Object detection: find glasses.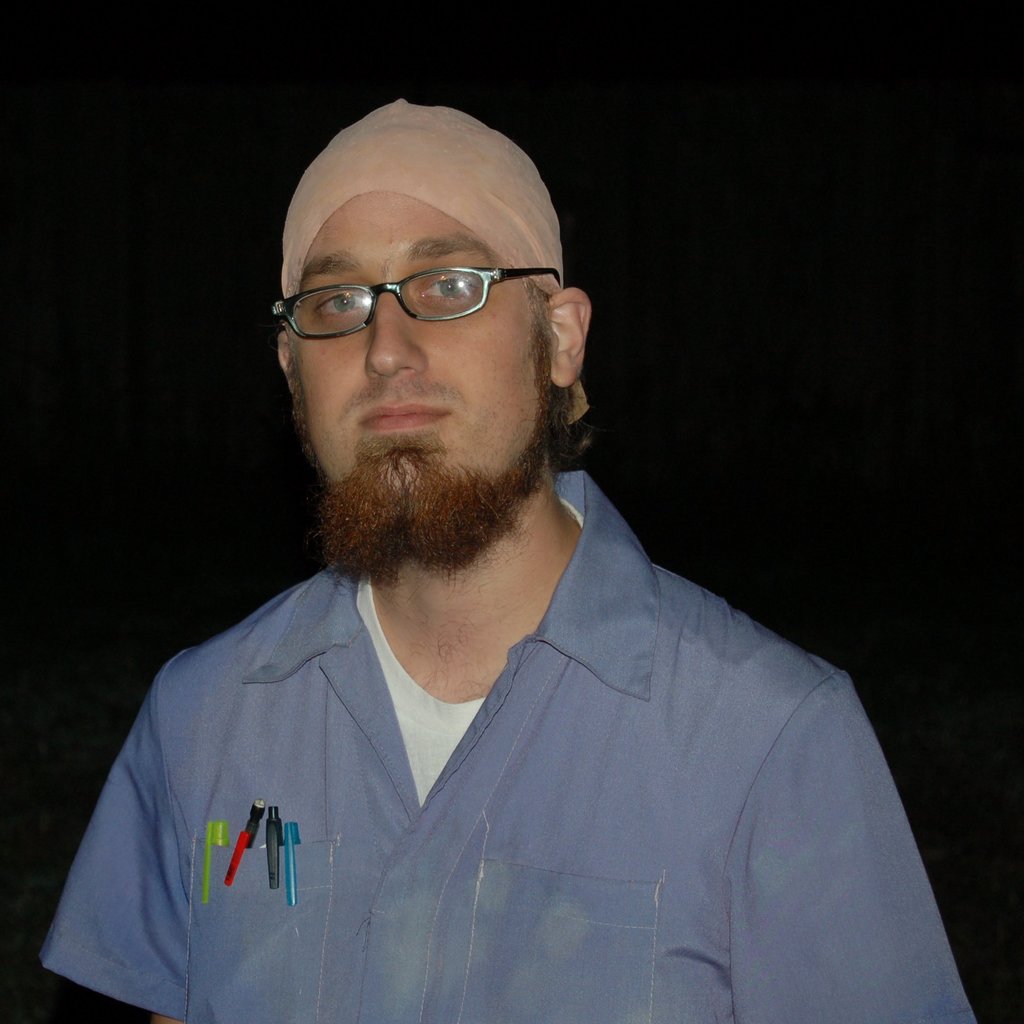
select_region(275, 237, 569, 341).
